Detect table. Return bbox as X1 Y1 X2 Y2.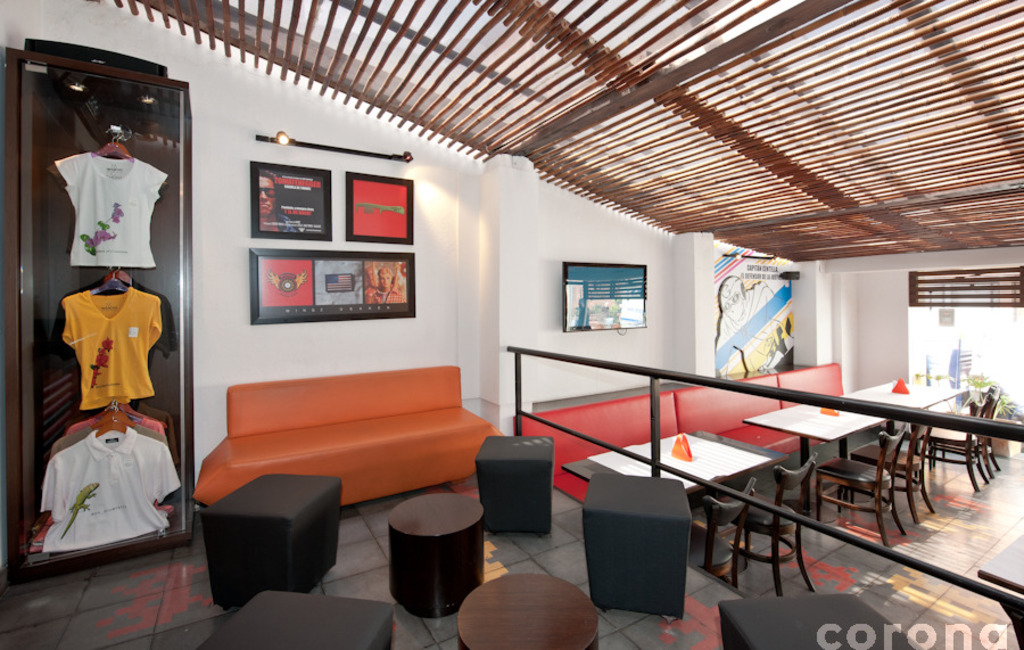
791 380 1023 529.
